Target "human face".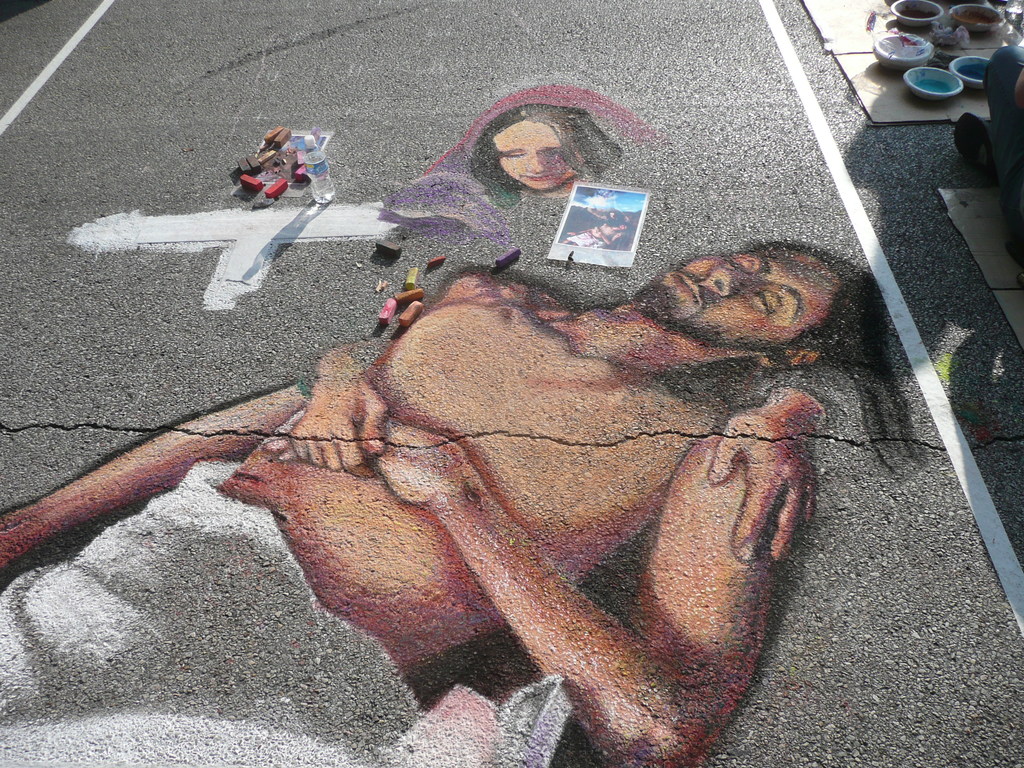
Target region: 633,244,838,354.
